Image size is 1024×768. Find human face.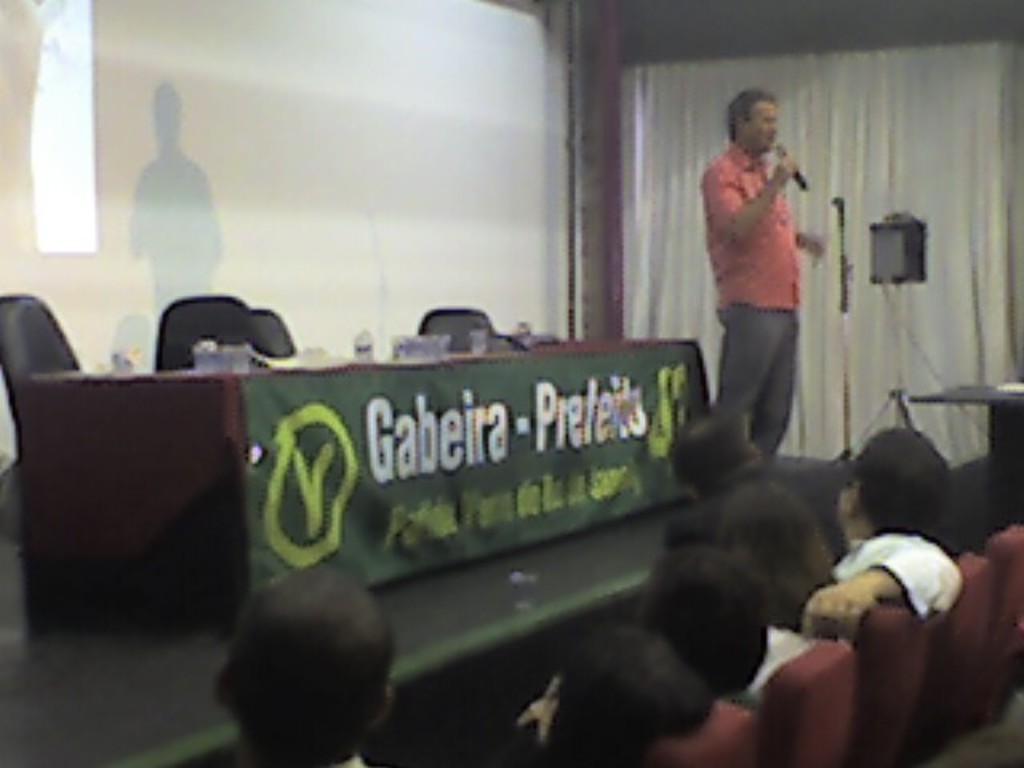
<box>752,104,781,155</box>.
